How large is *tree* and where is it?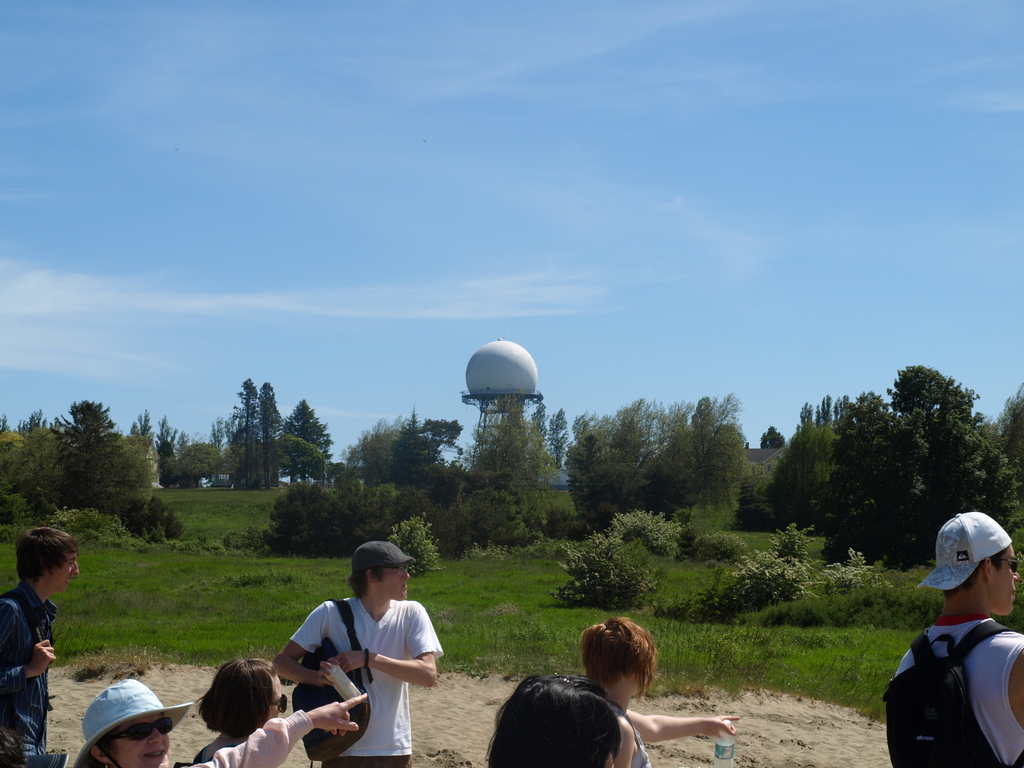
Bounding box: x1=0 y1=426 x2=77 y2=526.
